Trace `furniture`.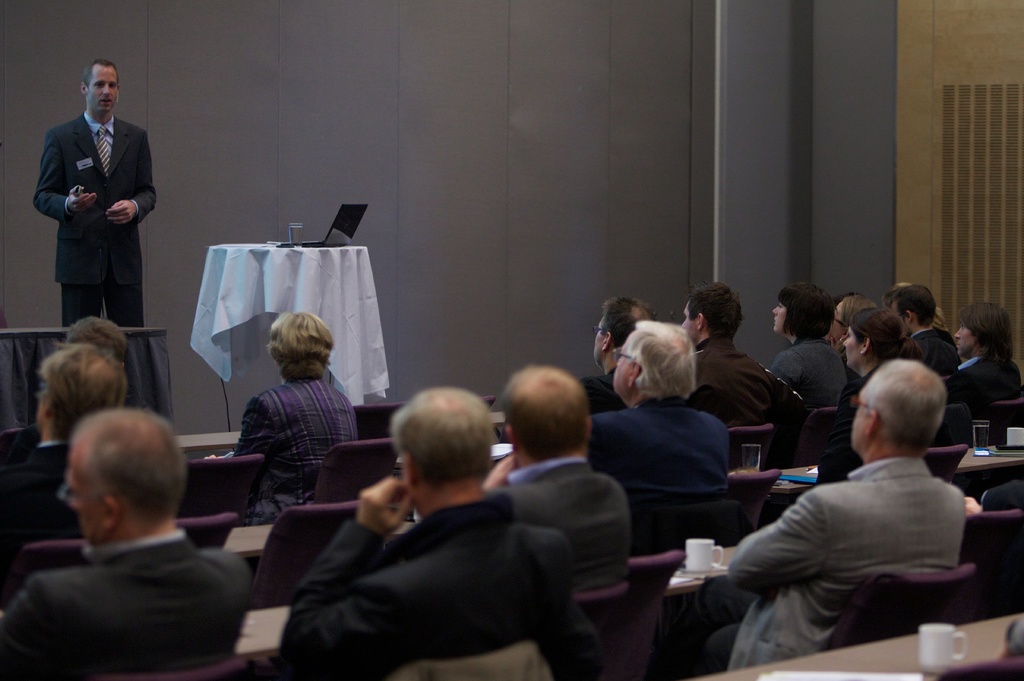
Traced to crop(97, 650, 247, 680).
